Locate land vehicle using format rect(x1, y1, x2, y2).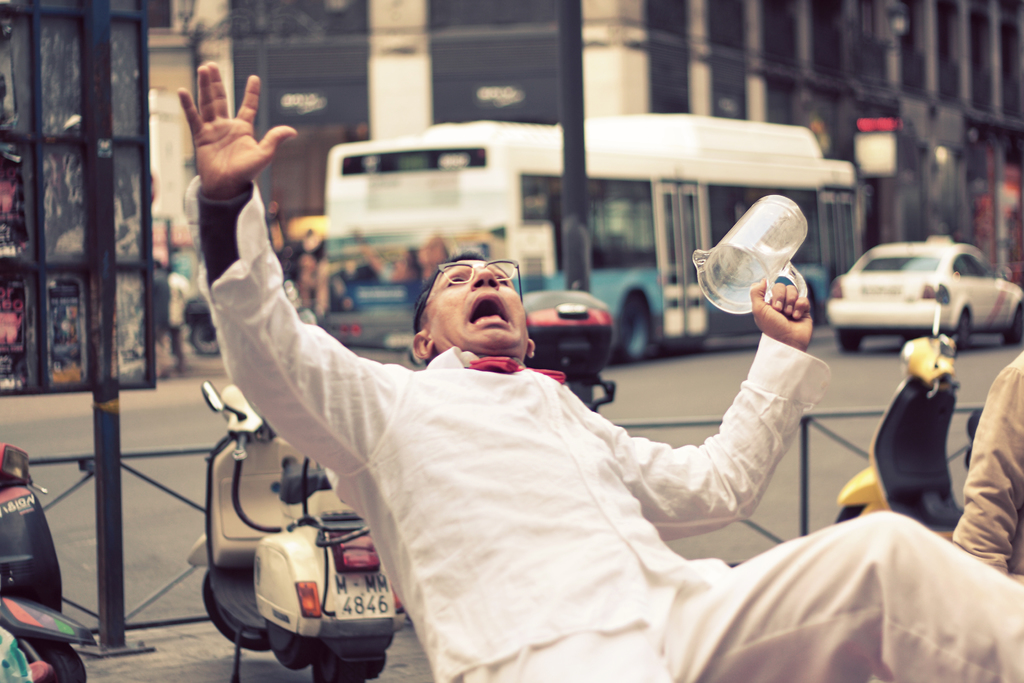
rect(323, 110, 860, 360).
